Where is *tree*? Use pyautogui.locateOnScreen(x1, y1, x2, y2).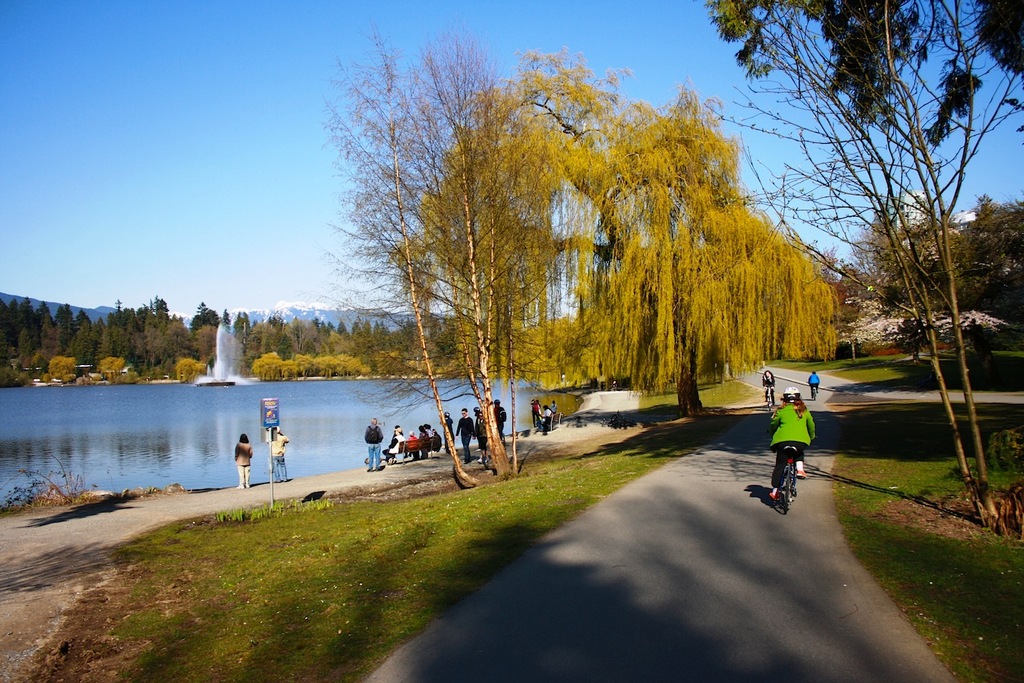
pyautogui.locateOnScreen(752, 215, 839, 348).
